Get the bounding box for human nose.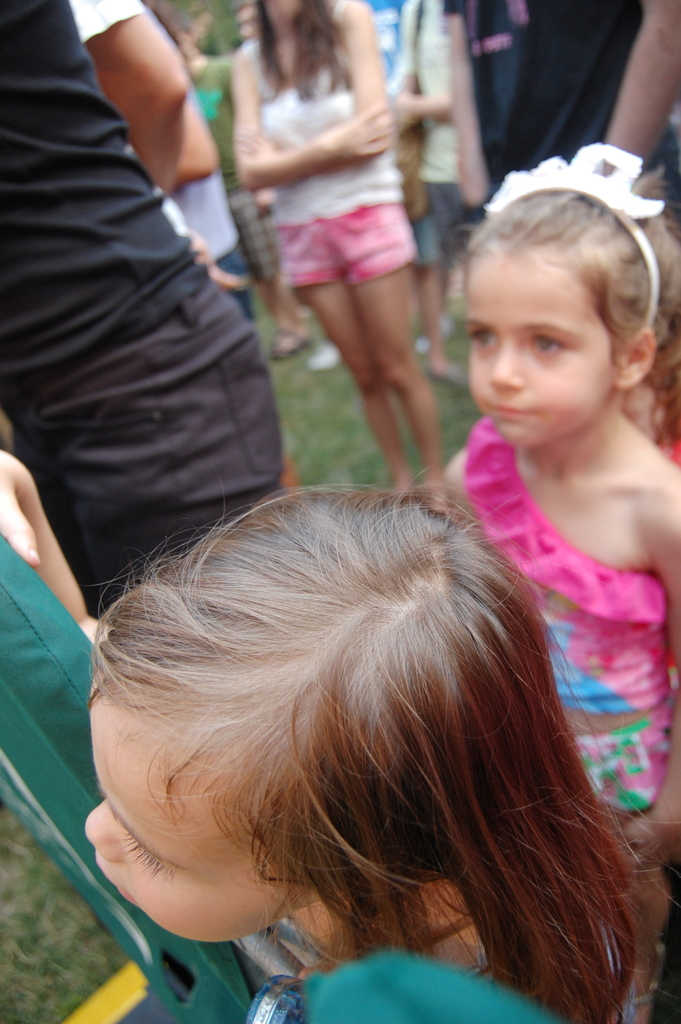
(x1=493, y1=342, x2=527, y2=390).
